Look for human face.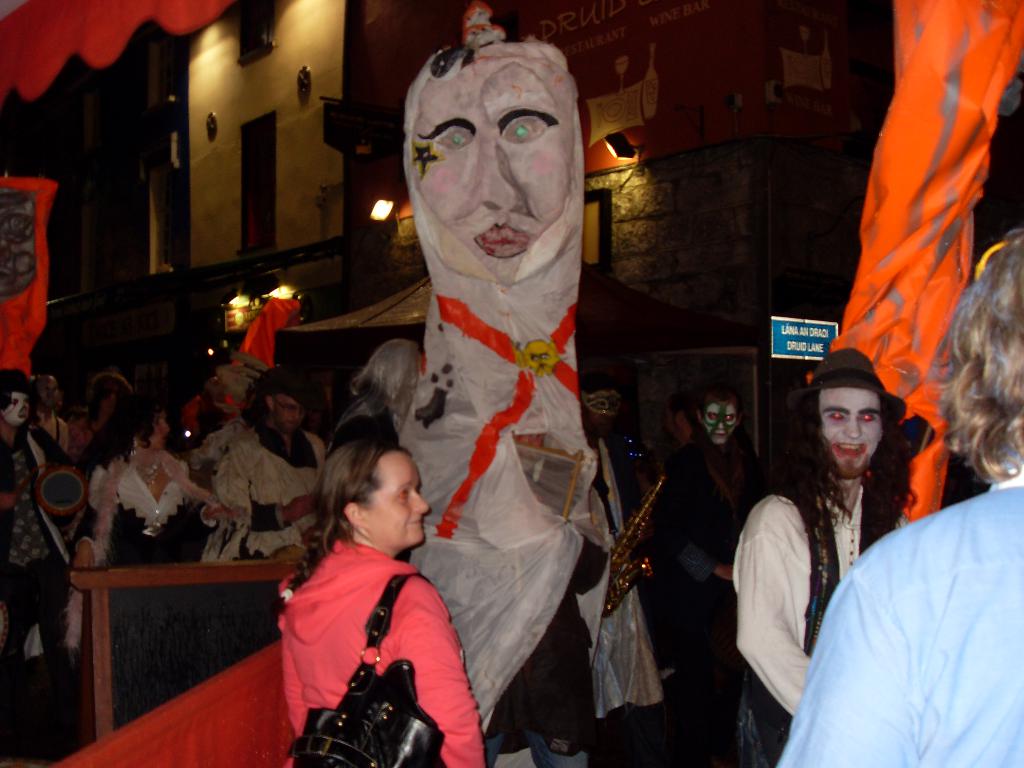
Found: 0:388:29:427.
